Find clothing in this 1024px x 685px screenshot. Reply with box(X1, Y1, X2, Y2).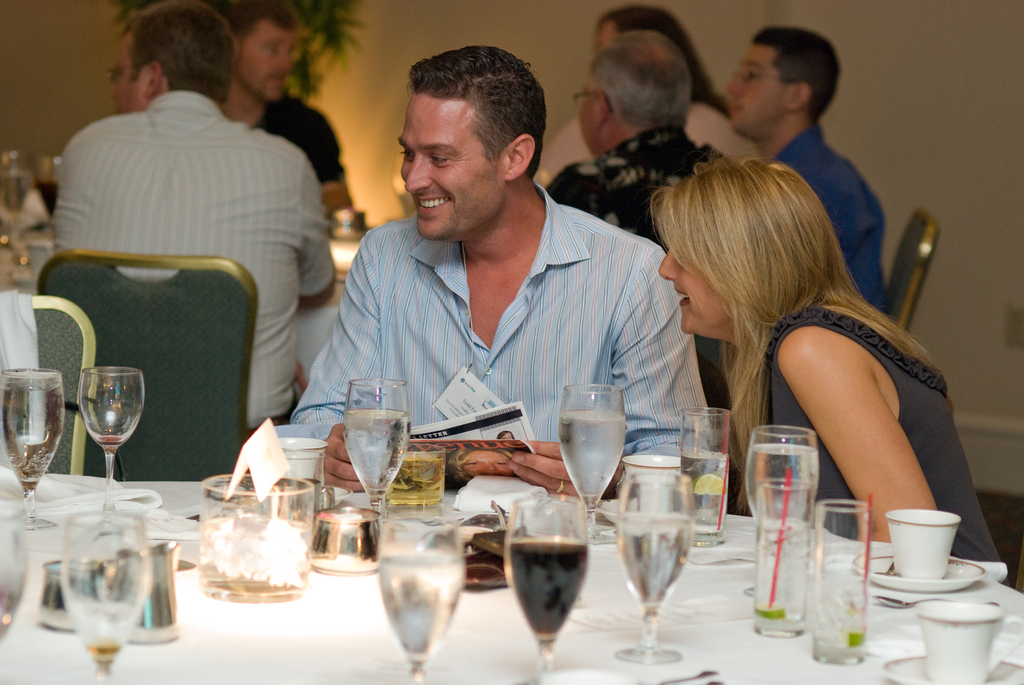
box(286, 179, 724, 513).
